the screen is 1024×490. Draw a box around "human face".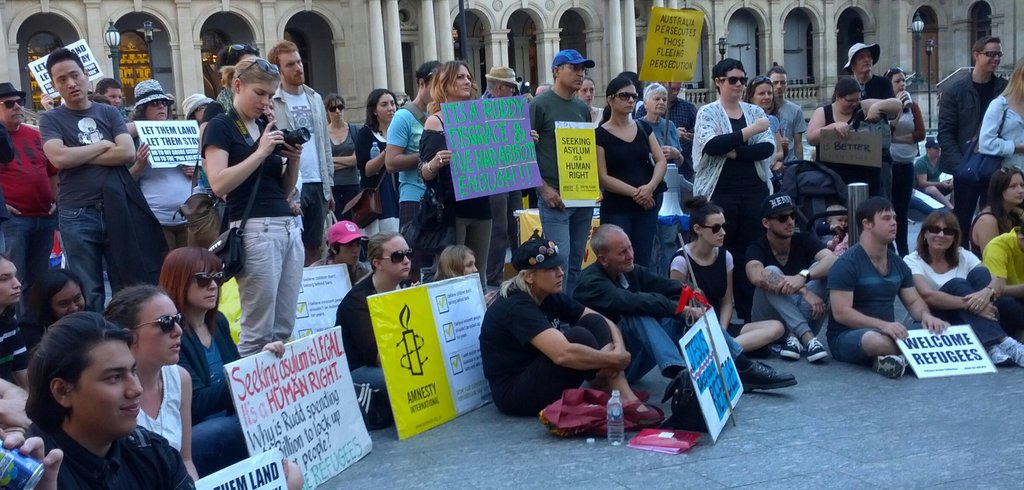
pyautogui.locateOnScreen(340, 241, 360, 267).
